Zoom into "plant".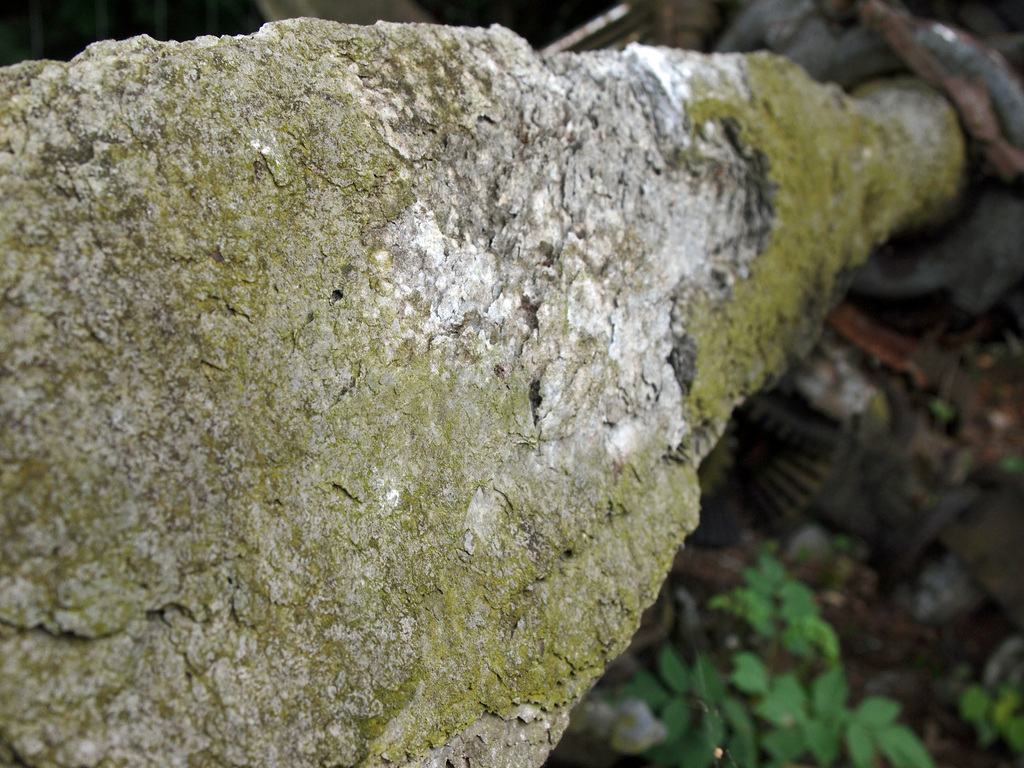
Zoom target: detection(963, 640, 1023, 767).
